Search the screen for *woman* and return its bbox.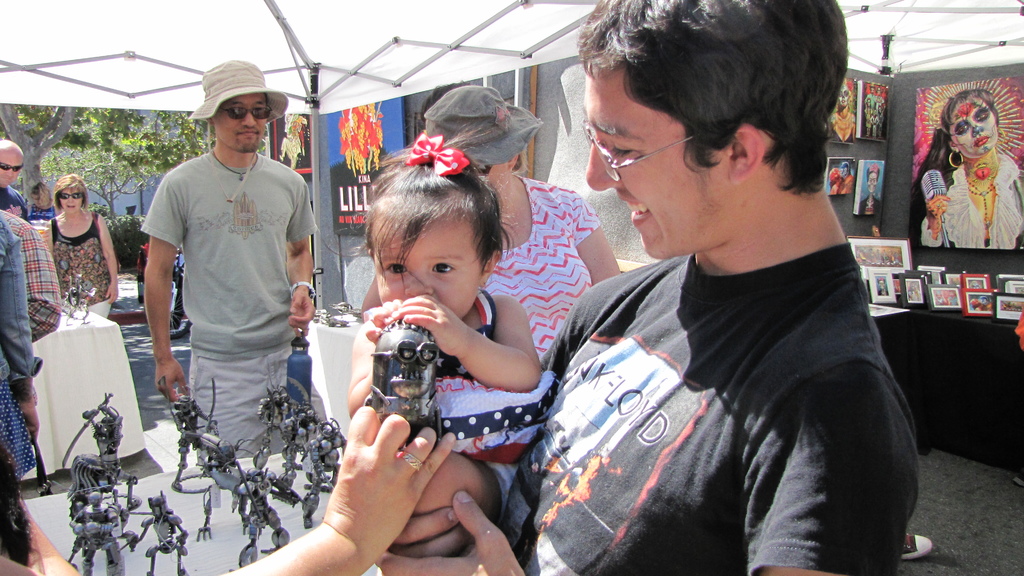
Found: 922/86/1016/246.
